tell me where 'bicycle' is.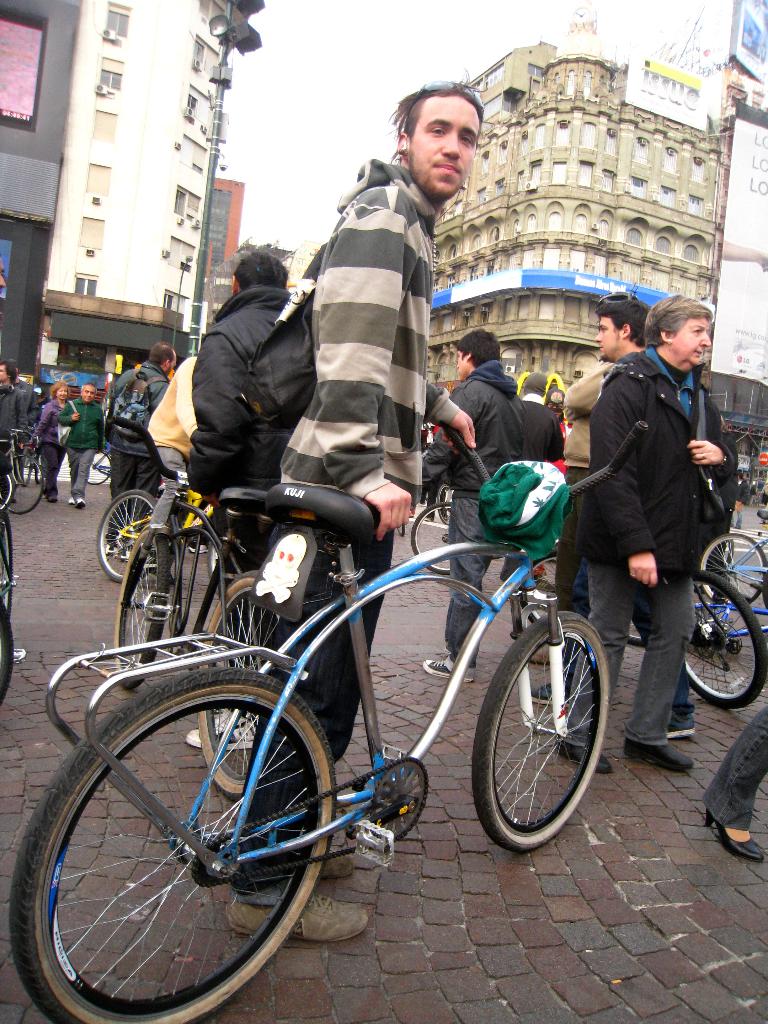
'bicycle' is at (0,429,49,513).
